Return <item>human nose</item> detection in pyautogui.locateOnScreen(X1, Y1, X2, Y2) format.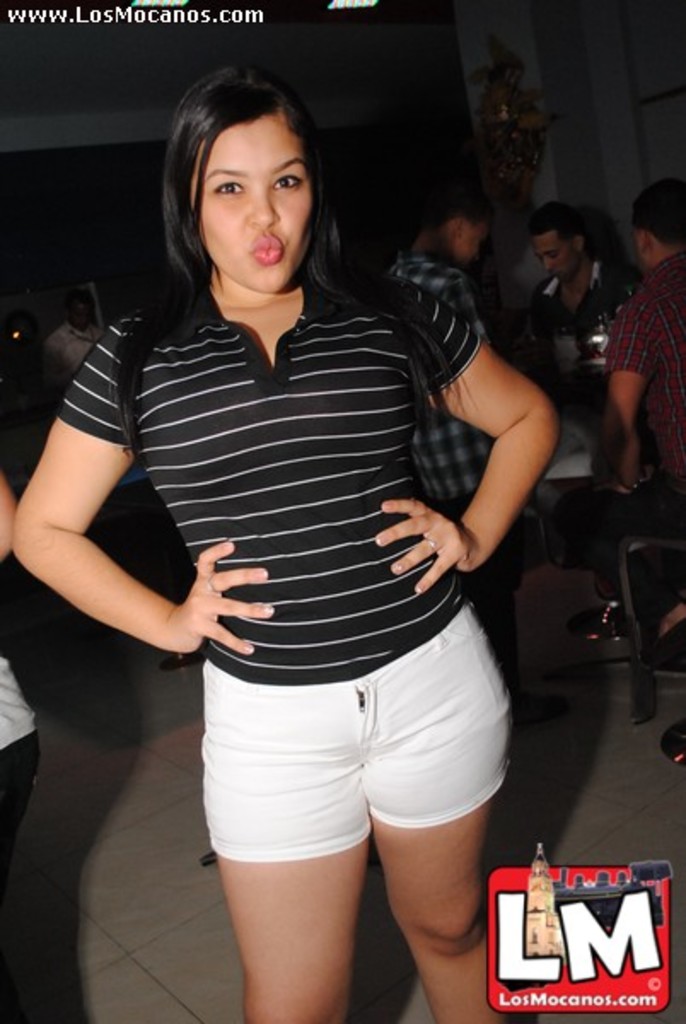
pyautogui.locateOnScreen(539, 251, 549, 273).
